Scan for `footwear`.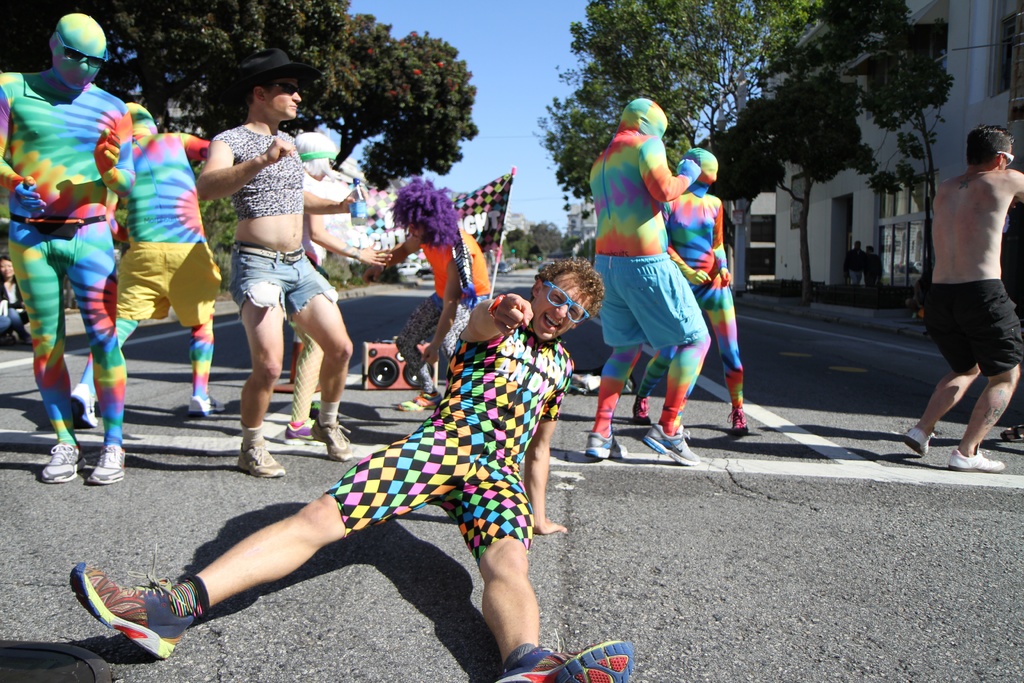
Scan result: {"left": 395, "top": 388, "right": 442, "bottom": 413}.
